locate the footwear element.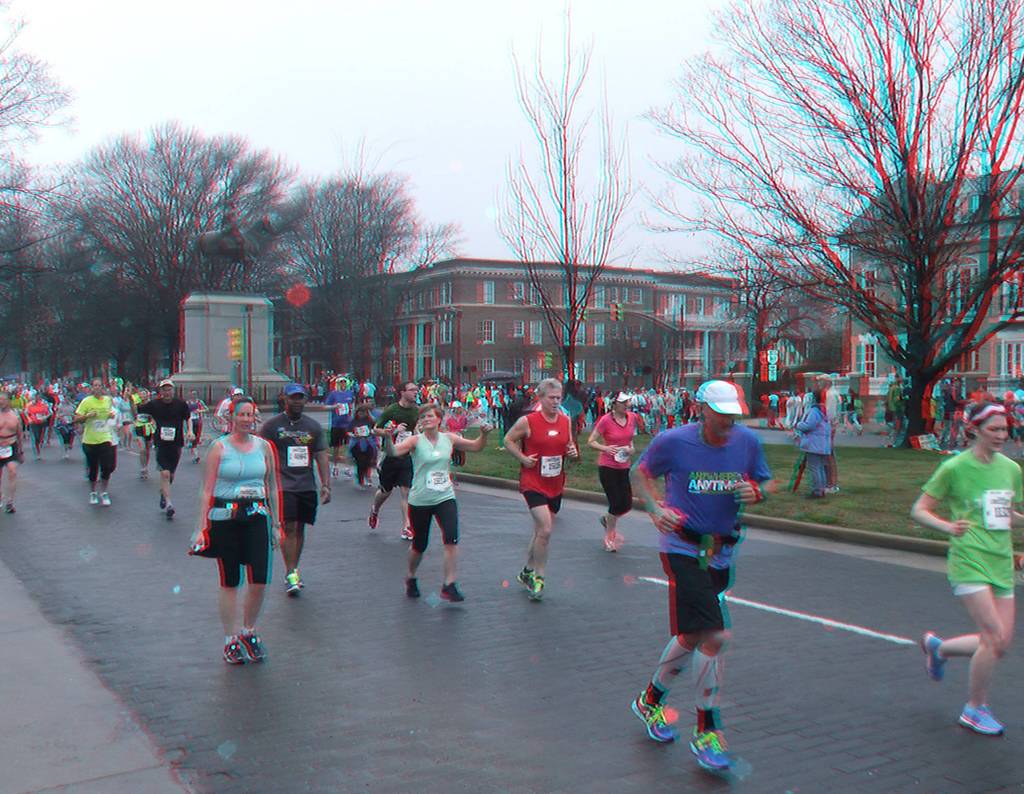
Element bbox: pyautogui.locateOnScreen(604, 528, 620, 553).
